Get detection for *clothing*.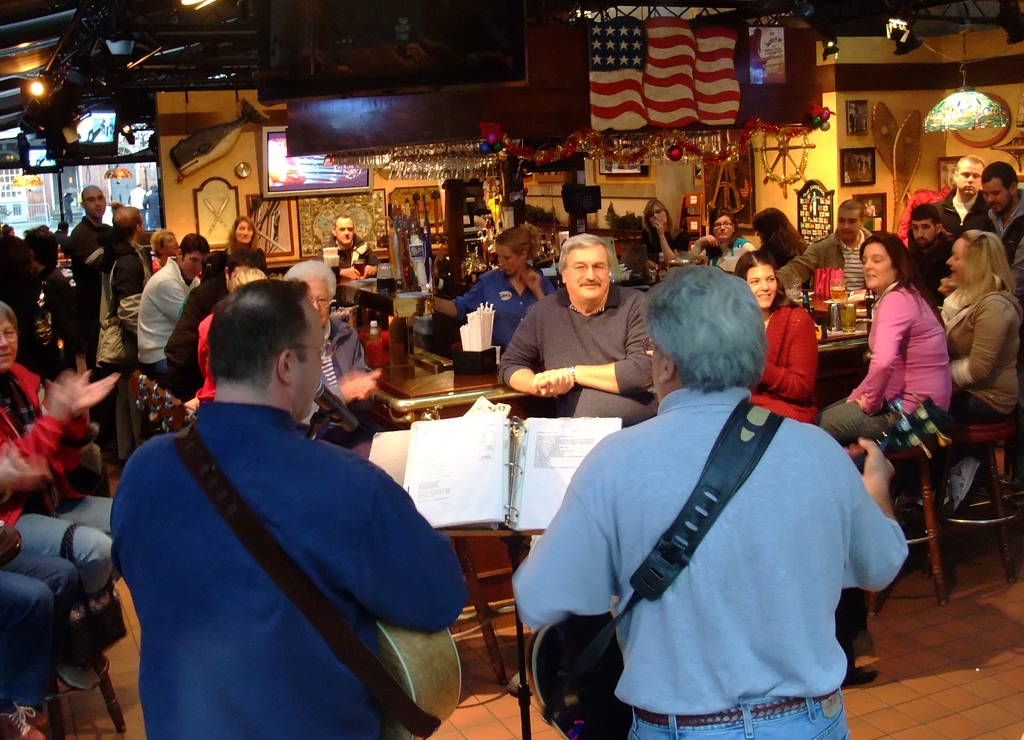
Detection: 101, 234, 168, 367.
